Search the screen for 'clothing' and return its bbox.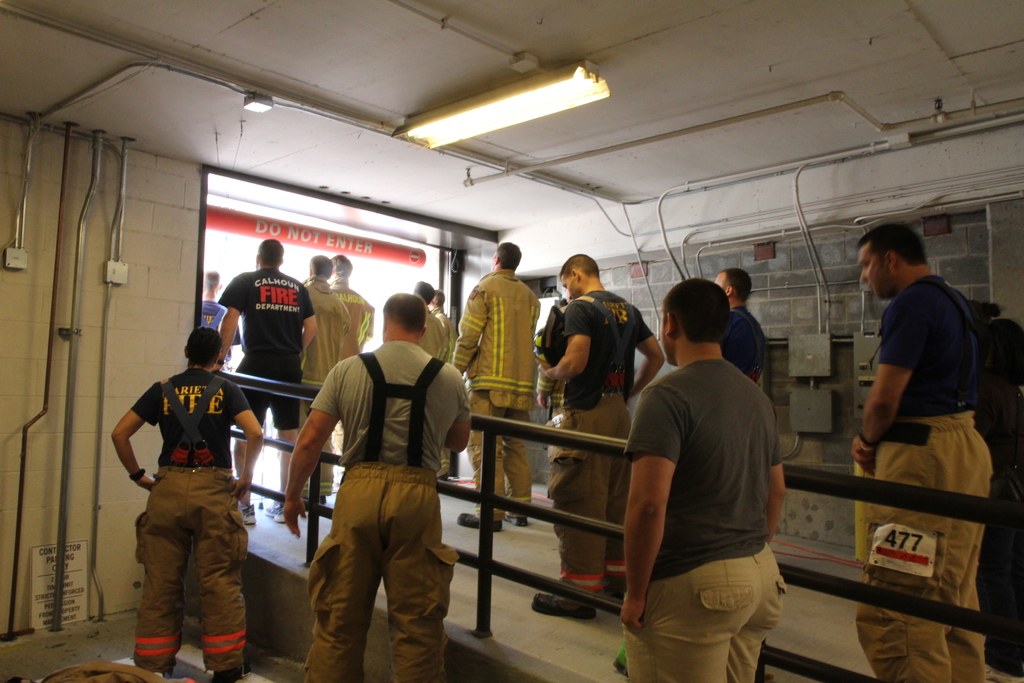
Found: <bbox>282, 273, 355, 502</bbox>.
